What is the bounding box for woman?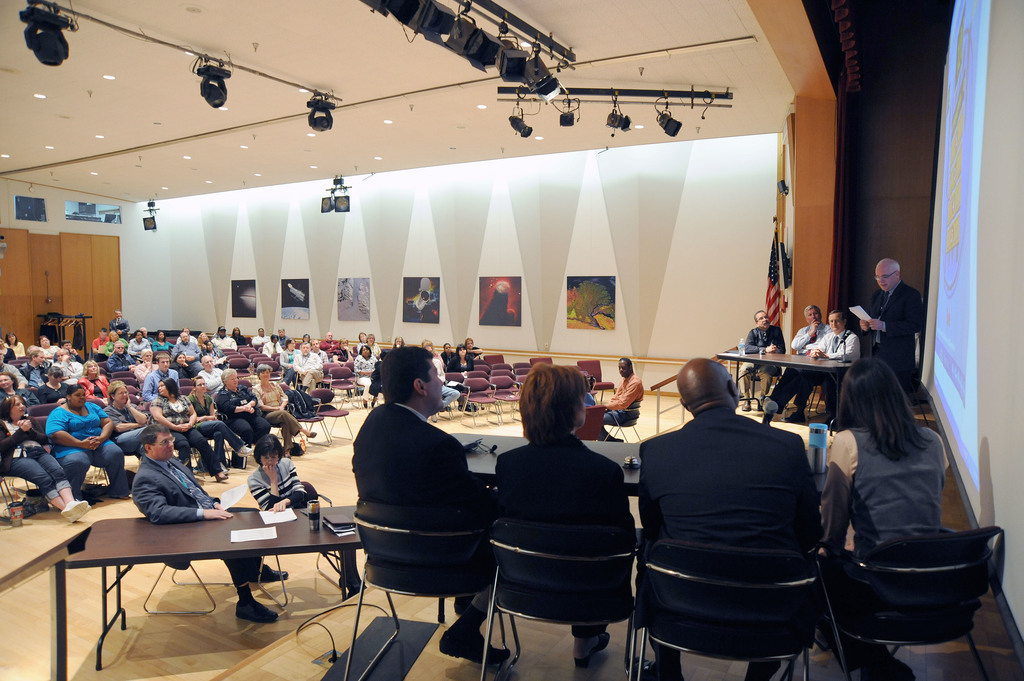
box(106, 381, 155, 453).
